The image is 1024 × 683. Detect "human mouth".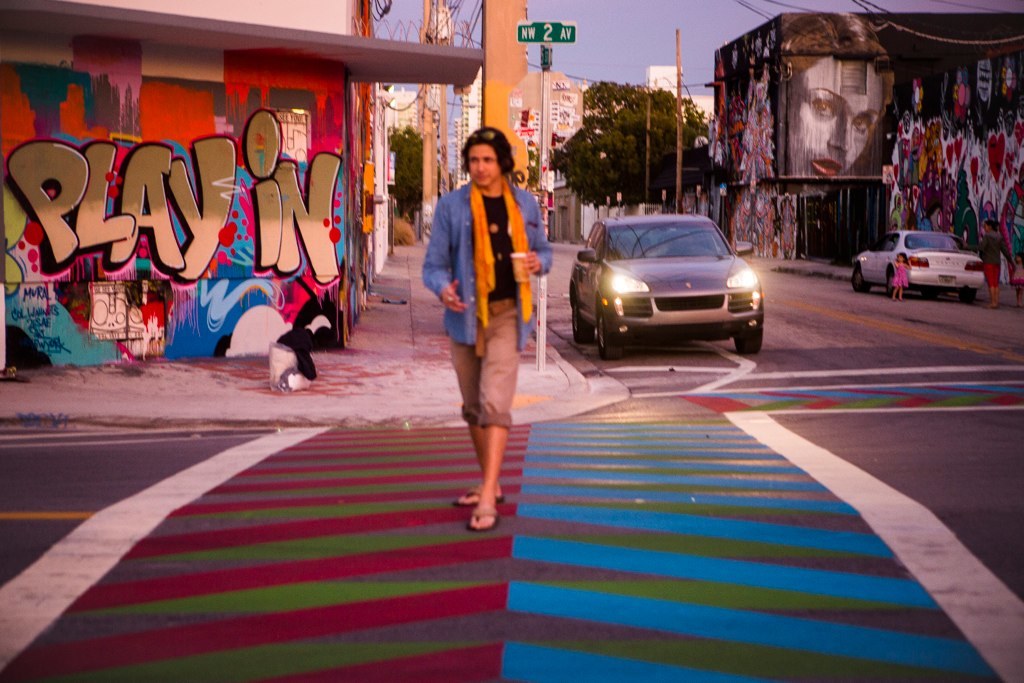
Detection: <box>476,173,489,178</box>.
